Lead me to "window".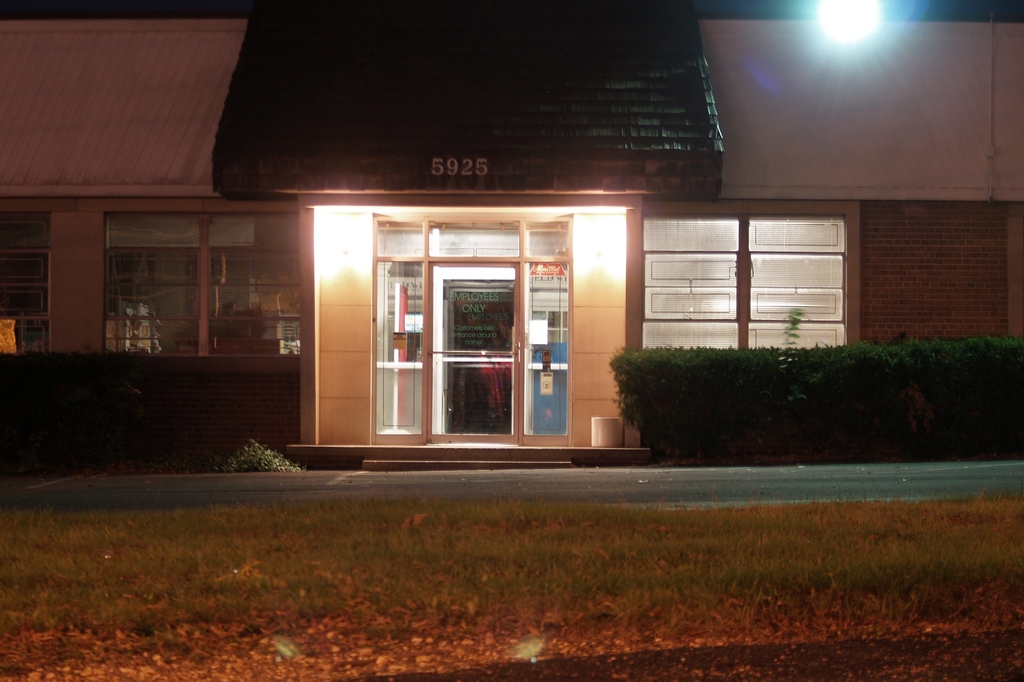
Lead to 630:188:857:345.
